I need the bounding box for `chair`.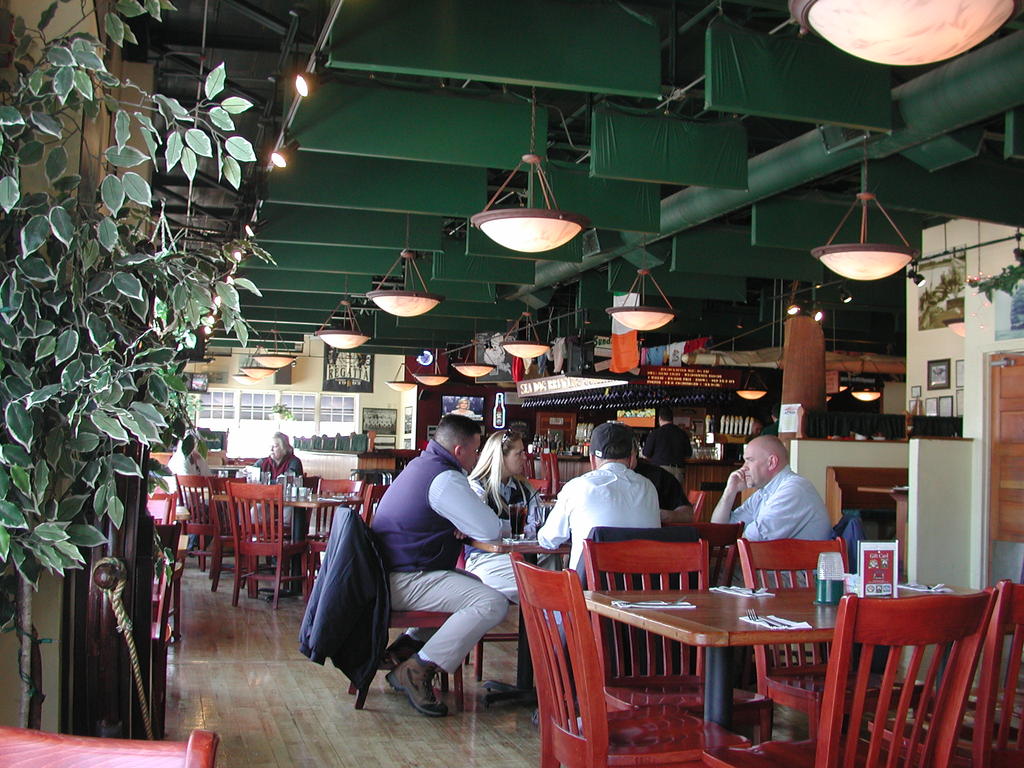
Here it is: left=335, top=506, right=468, bottom=712.
